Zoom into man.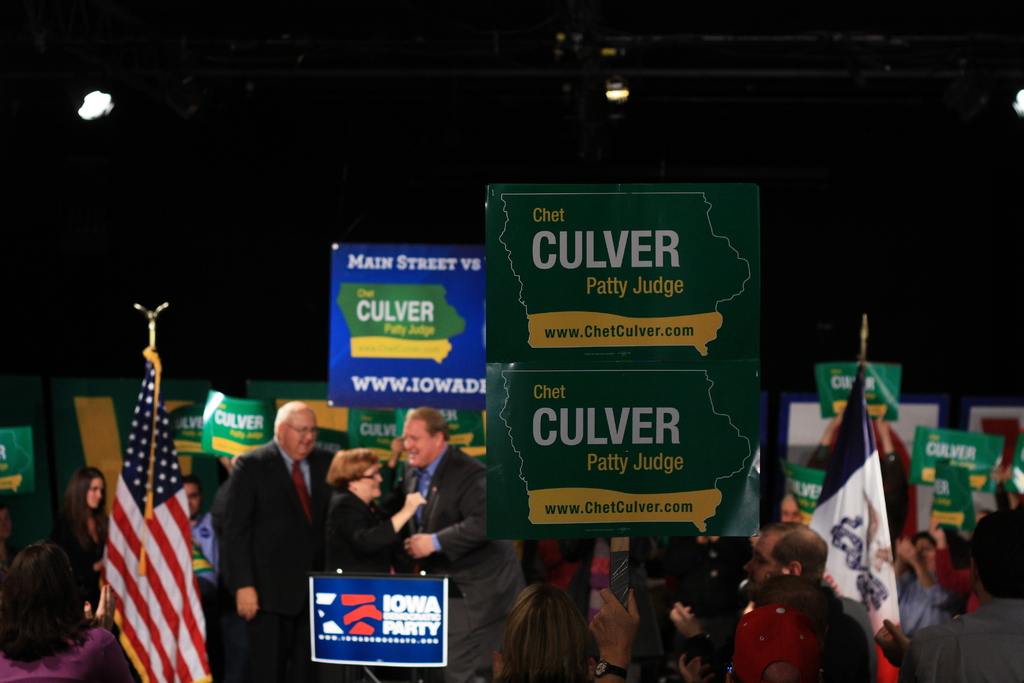
Zoom target: left=193, top=402, right=318, bottom=662.
